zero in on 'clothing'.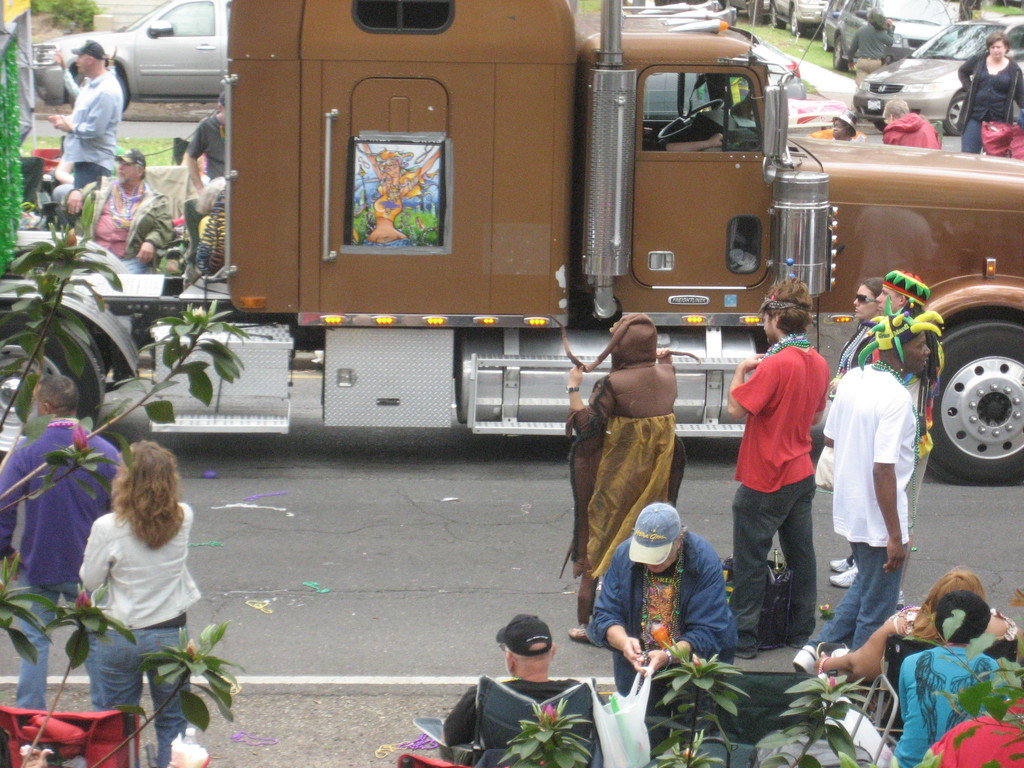
Zeroed in: region(954, 51, 1023, 161).
